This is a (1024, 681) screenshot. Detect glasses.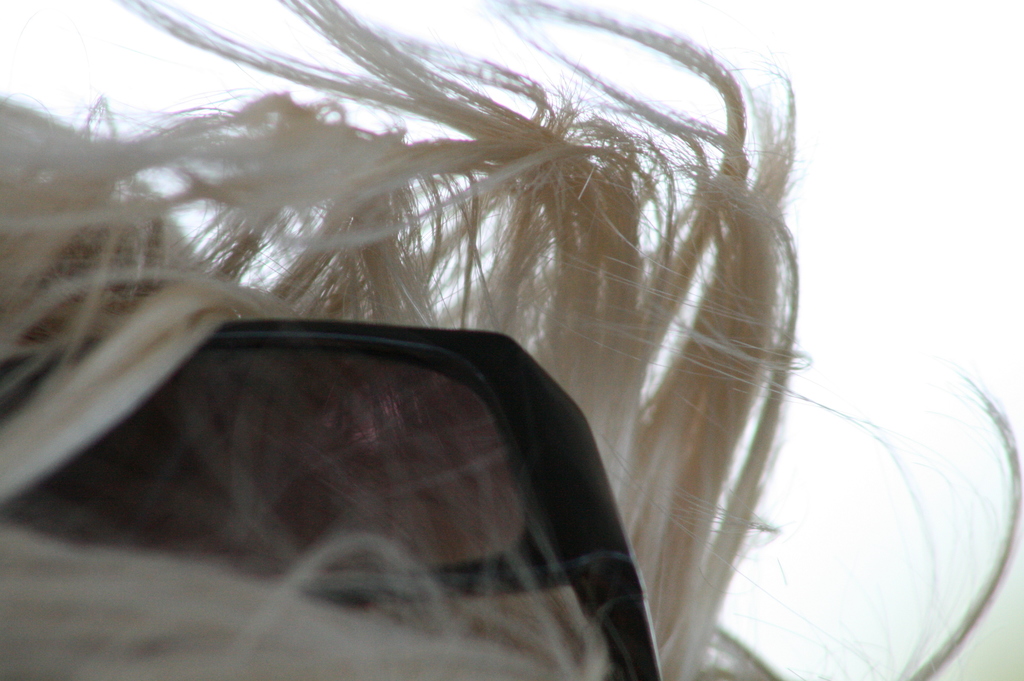
[left=0, top=331, right=662, bottom=680].
